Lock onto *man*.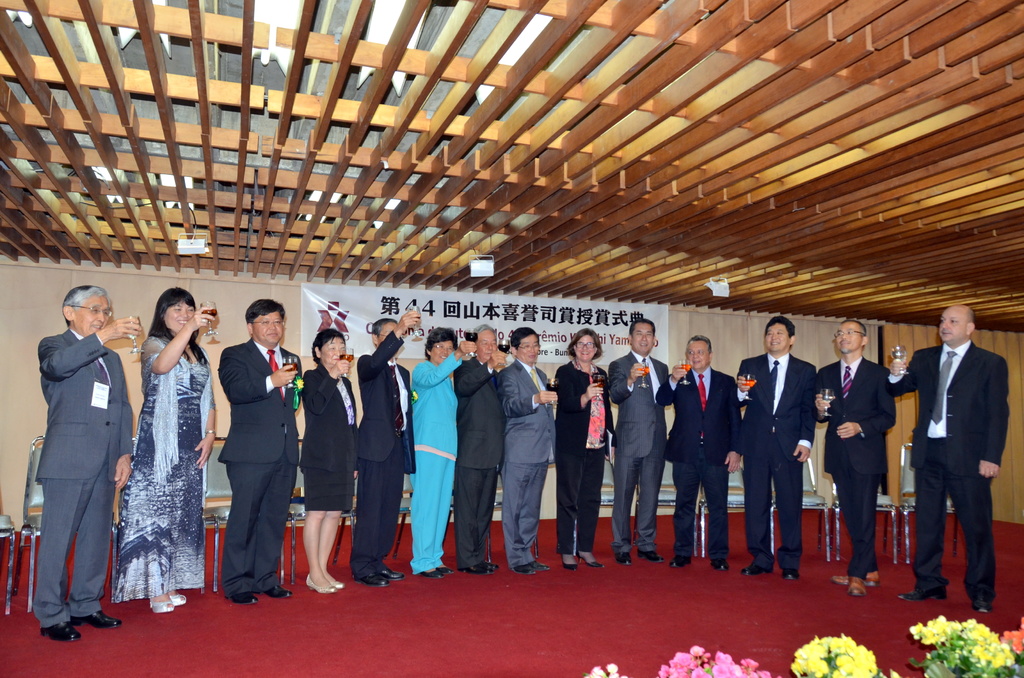
Locked: 614/321/671/571.
